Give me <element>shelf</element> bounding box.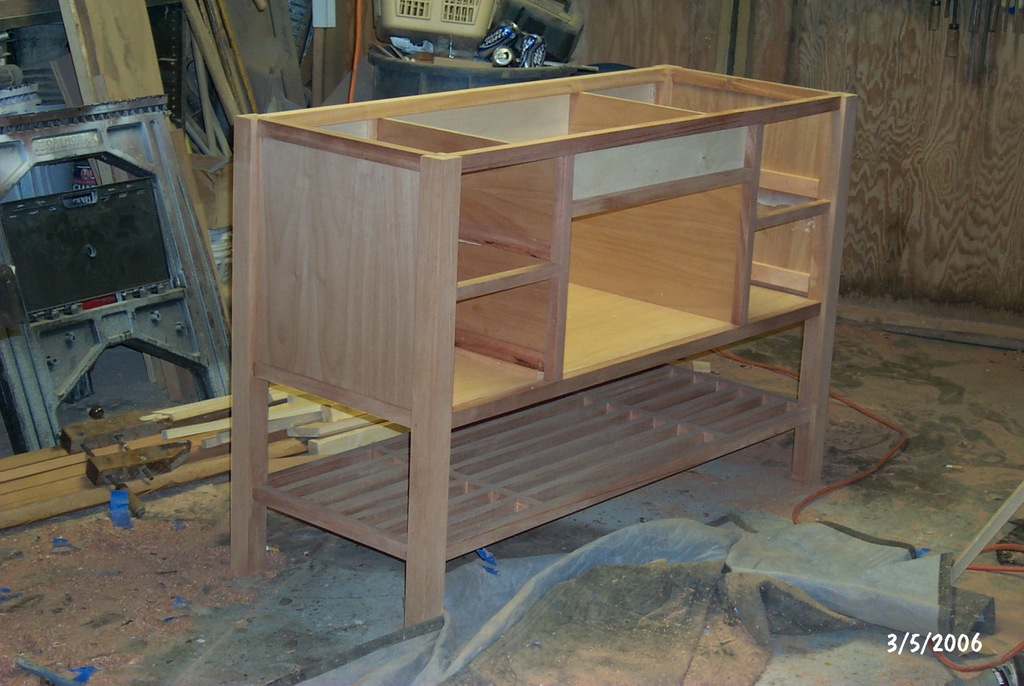
pyautogui.locateOnScreen(250, 58, 851, 473).
